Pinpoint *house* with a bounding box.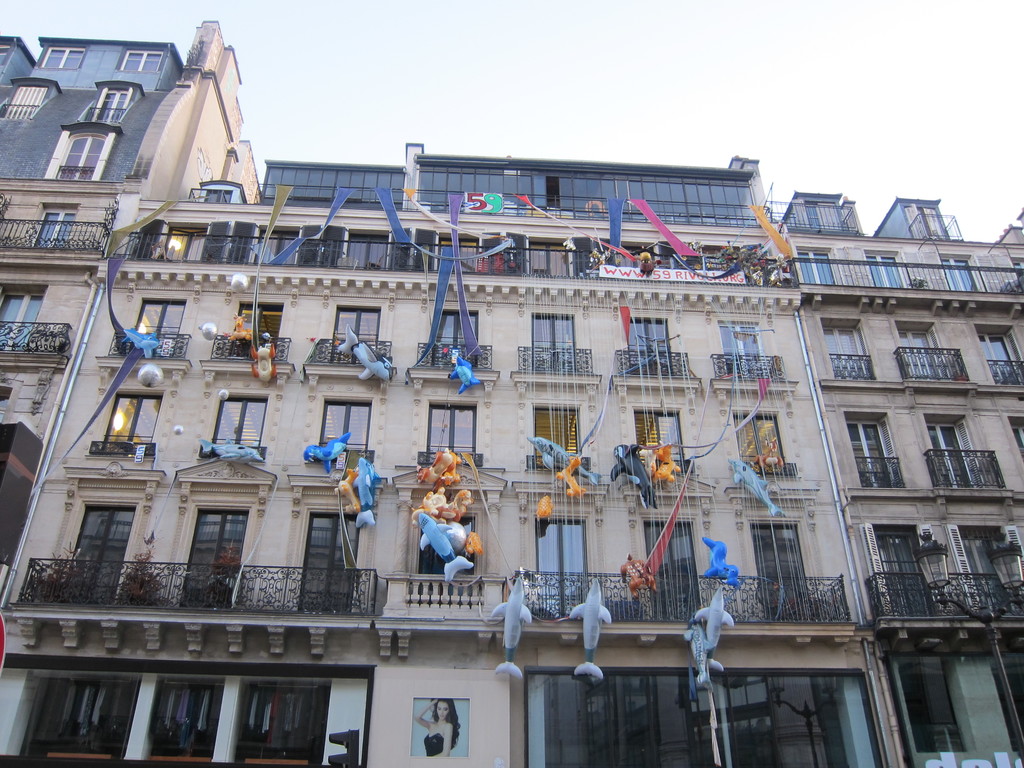
detection(0, 15, 1023, 767).
